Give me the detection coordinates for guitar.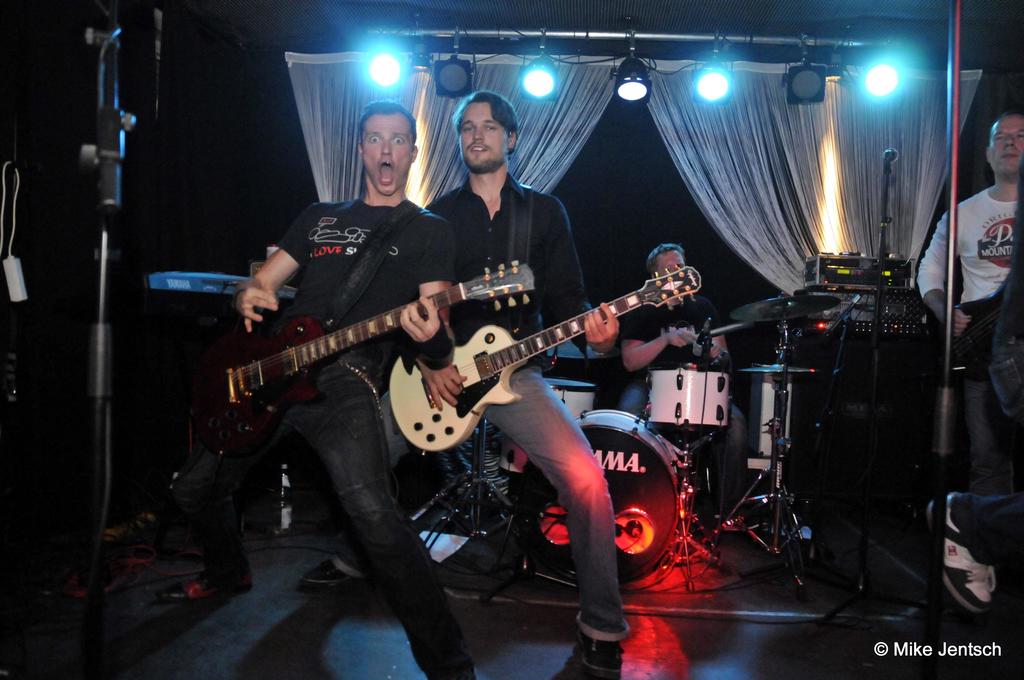
(168, 256, 539, 448).
